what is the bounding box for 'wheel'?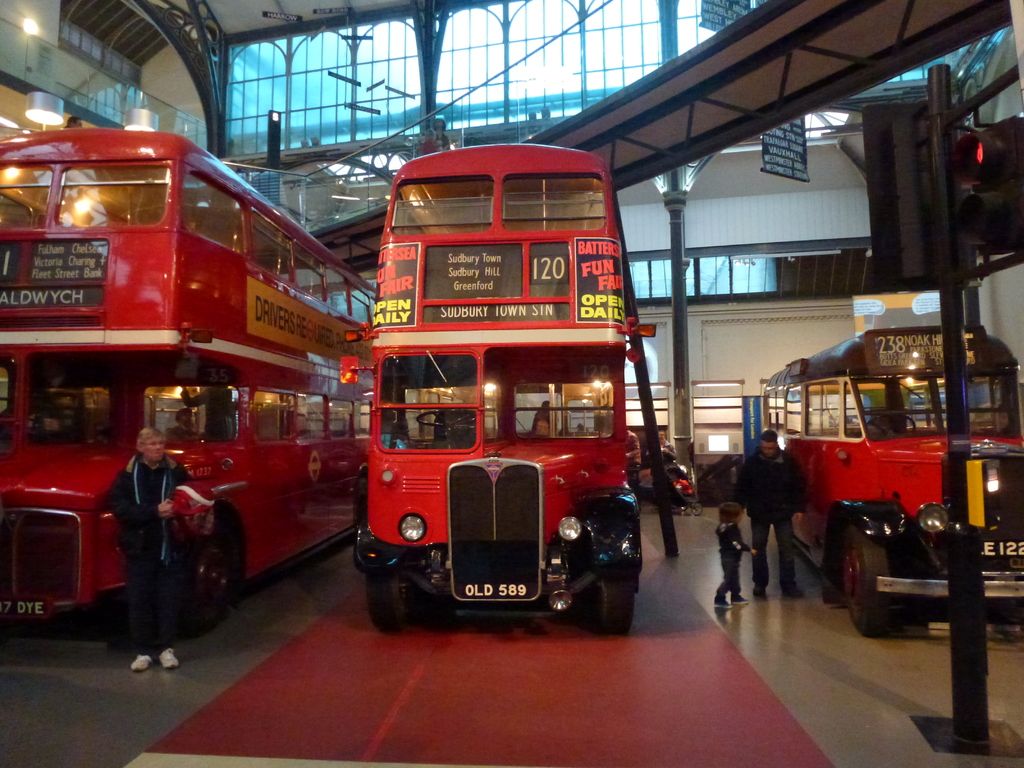
845, 531, 921, 641.
